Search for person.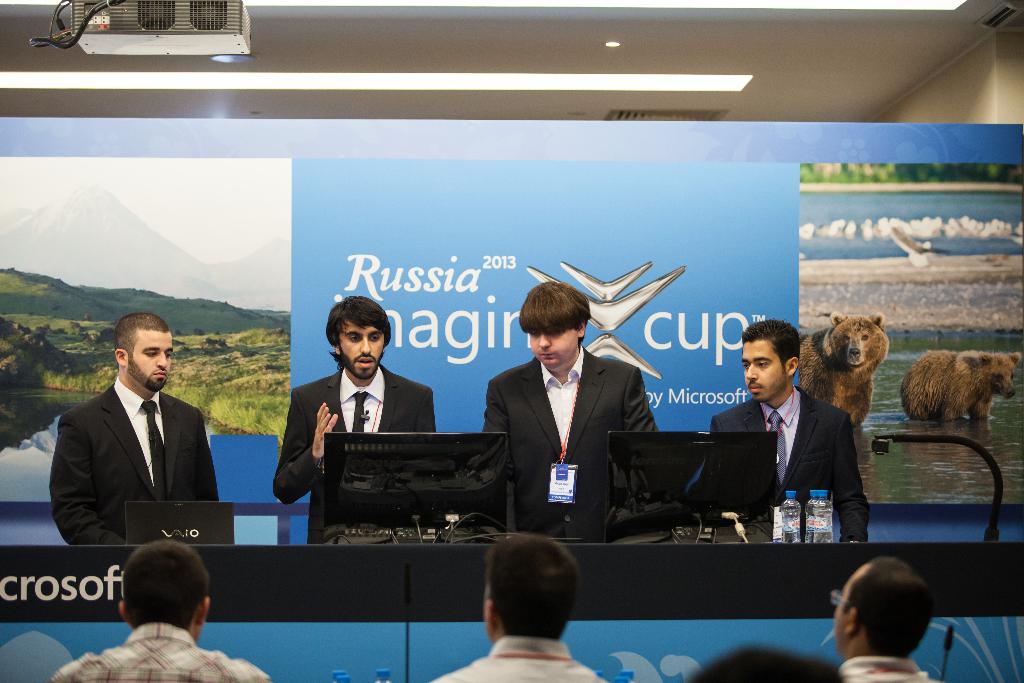
Found at detection(477, 278, 653, 543).
